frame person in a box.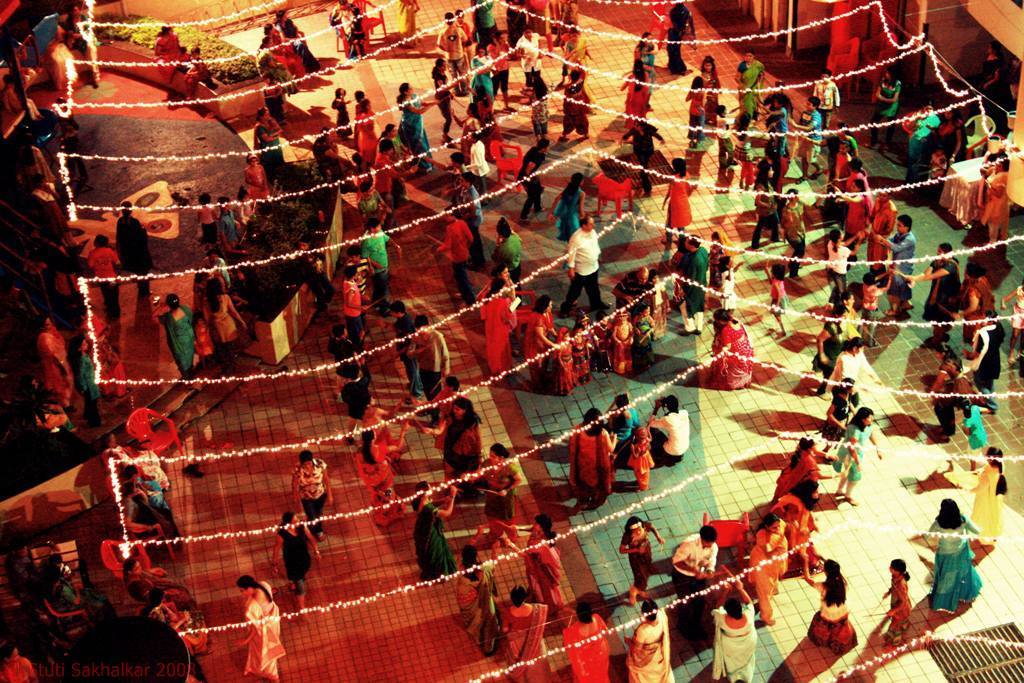
(left=926, top=352, right=955, bottom=436).
